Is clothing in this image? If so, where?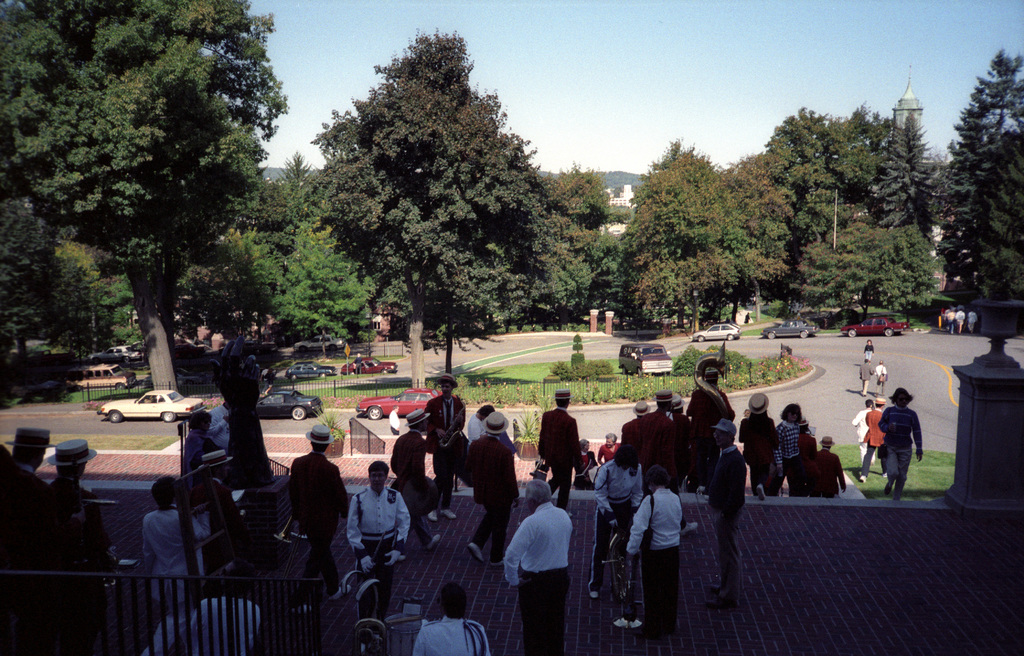
Yes, at pyautogui.locateOnScreen(879, 406, 925, 494).
